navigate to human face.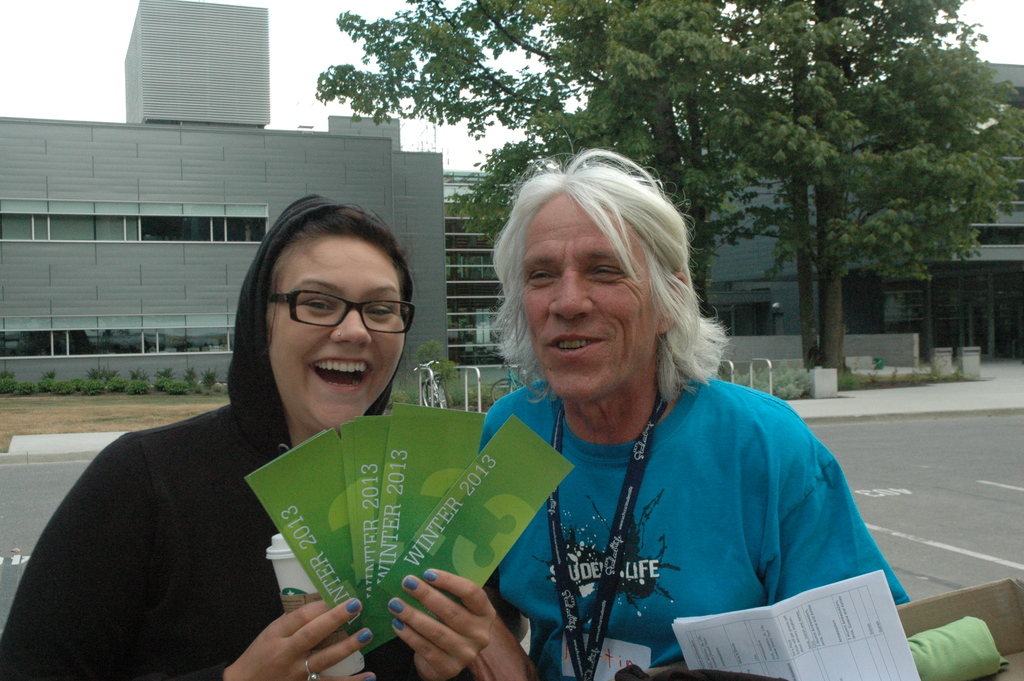
Navigation target: [x1=521, y1=190, x2=662, y2=397].
